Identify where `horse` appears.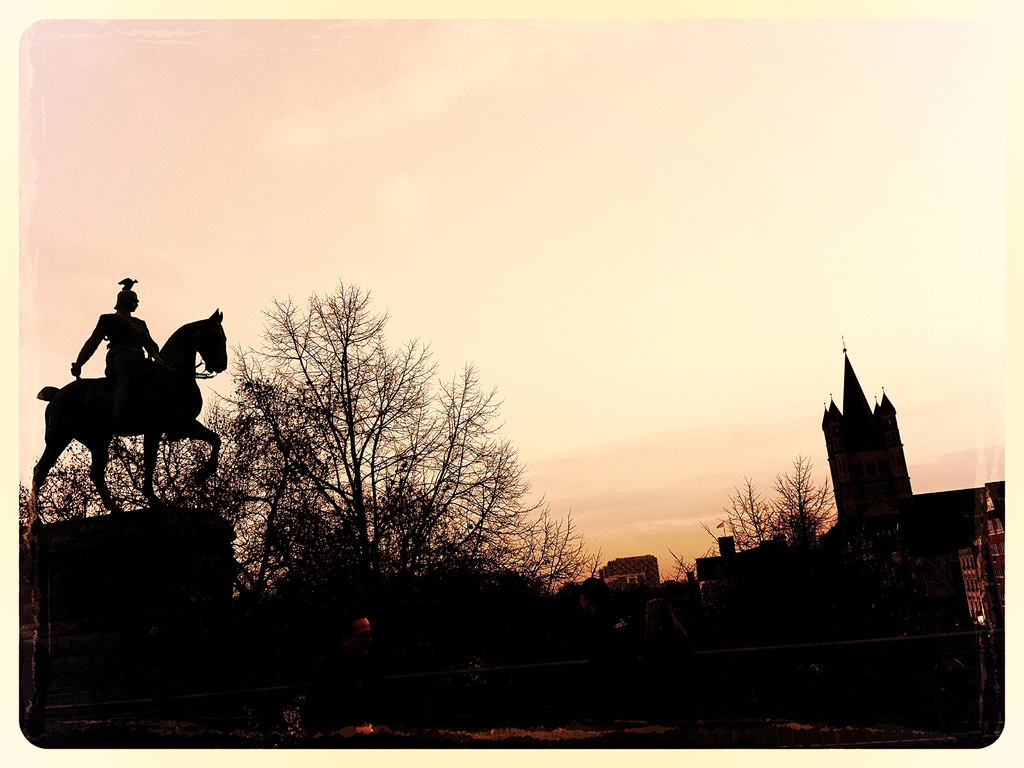
Appears at detection(31, 310, 225, 527).
